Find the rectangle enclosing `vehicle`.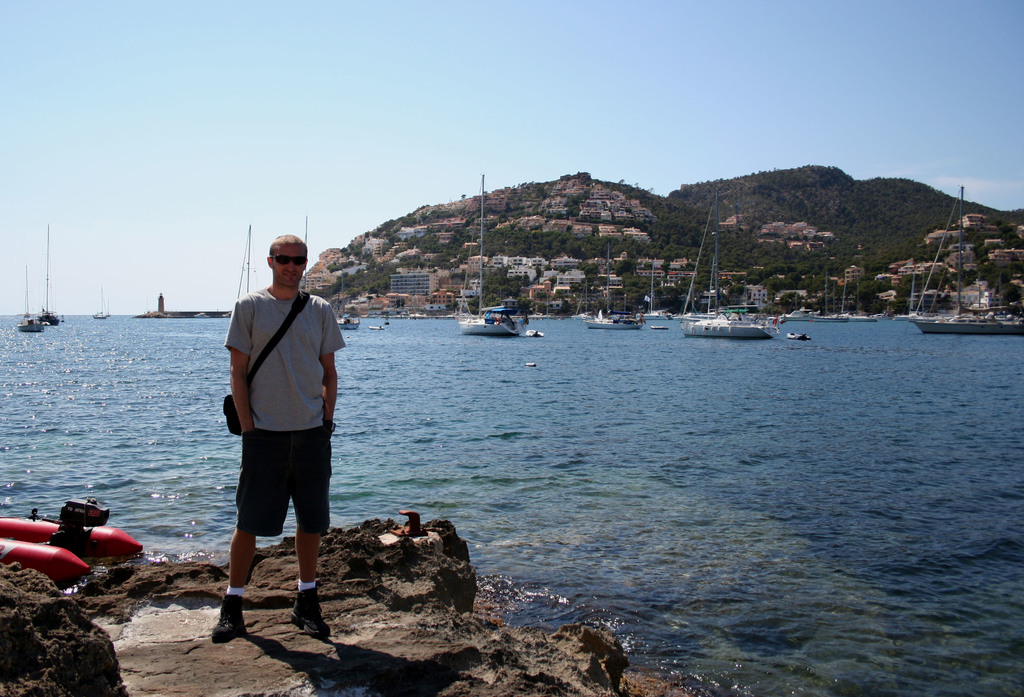
l=677, t=230, r=772, b=339.
